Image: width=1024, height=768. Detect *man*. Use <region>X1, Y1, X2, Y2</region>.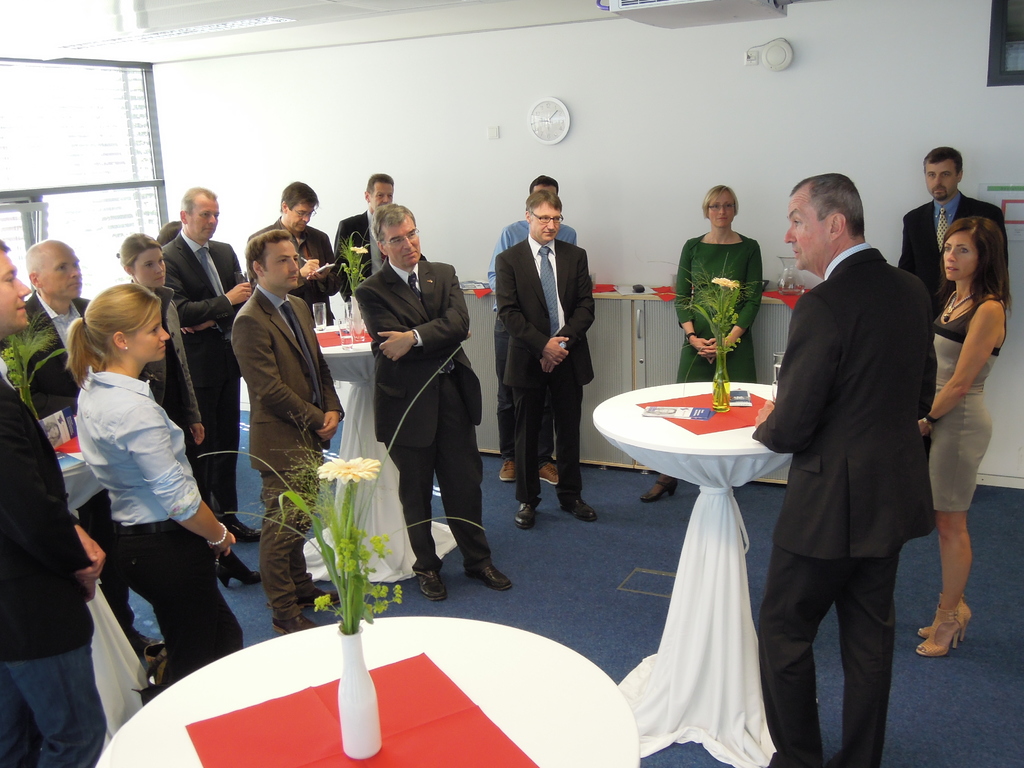
<region>0, 237, 96, 767</region>.
